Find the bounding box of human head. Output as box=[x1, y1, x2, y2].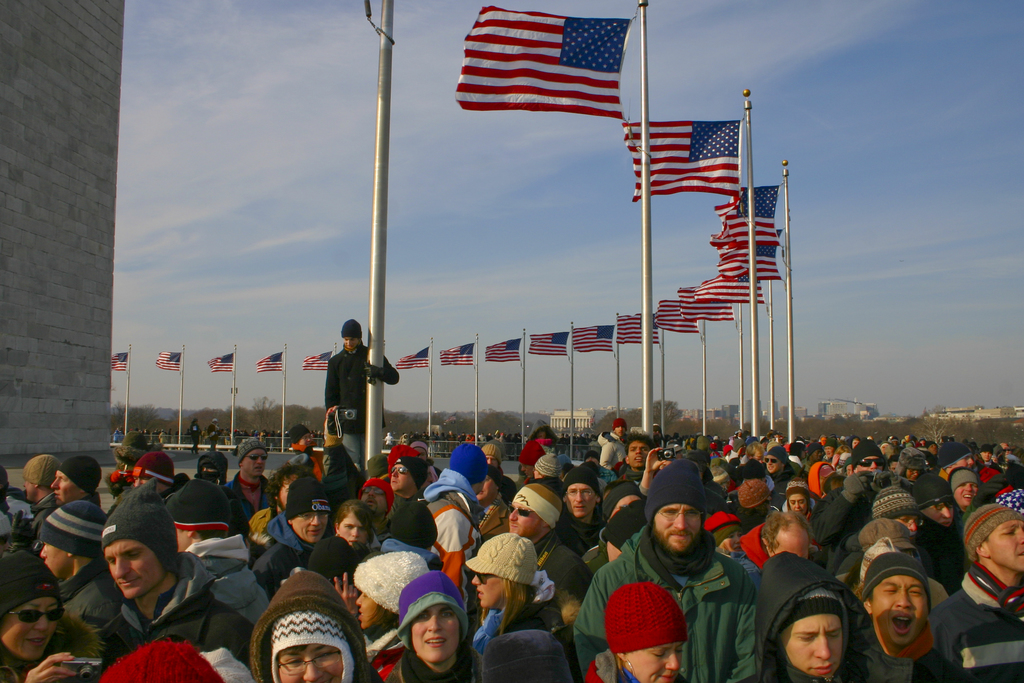
box=[345, 554, 428, 630].
